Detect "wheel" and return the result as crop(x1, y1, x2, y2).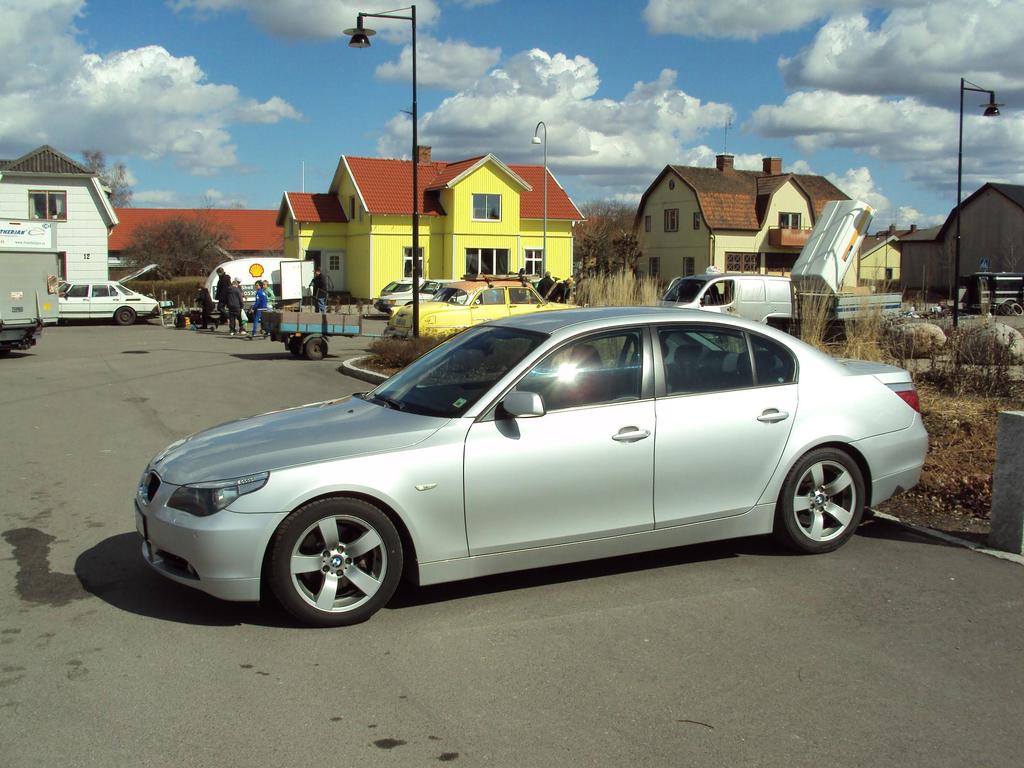
crop(299, 336, 335, 362).
